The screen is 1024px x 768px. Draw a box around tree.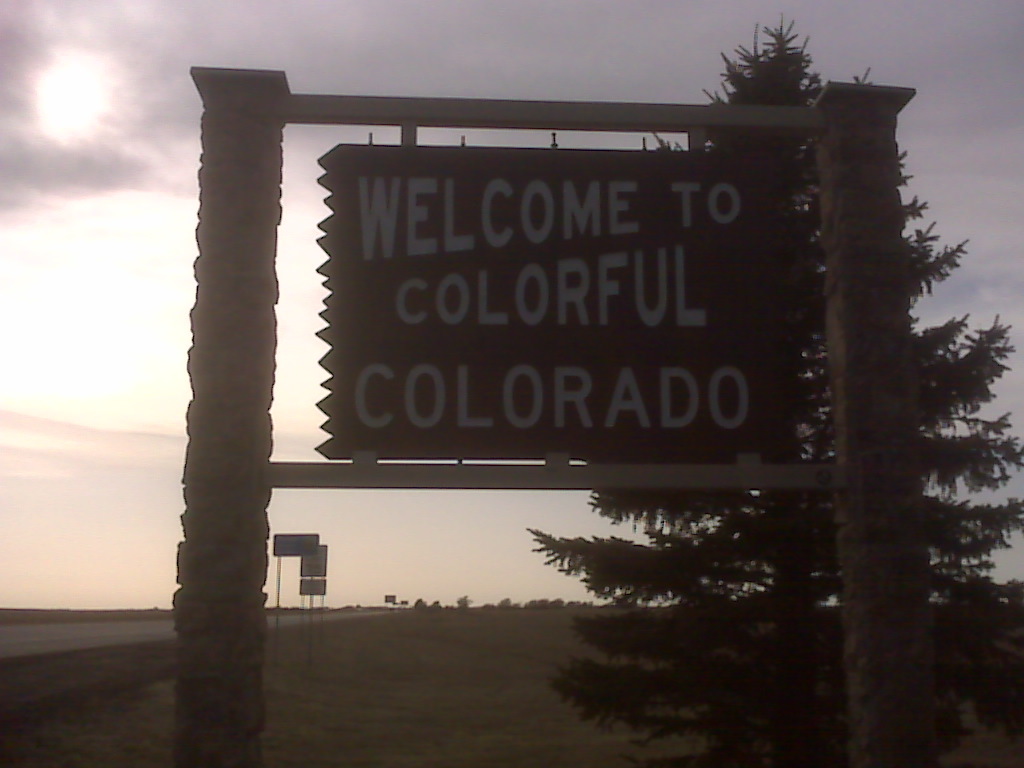
525/15/1023/767.
